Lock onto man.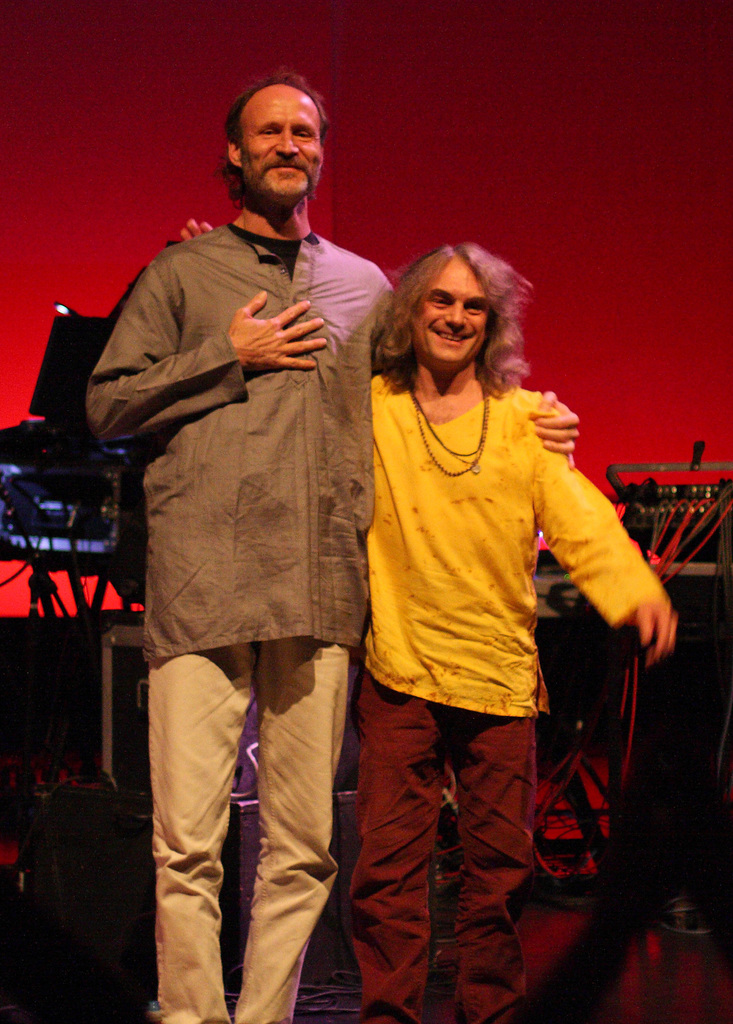
Locked: <bbox>80, 58, 577, 1023</bbox>.
